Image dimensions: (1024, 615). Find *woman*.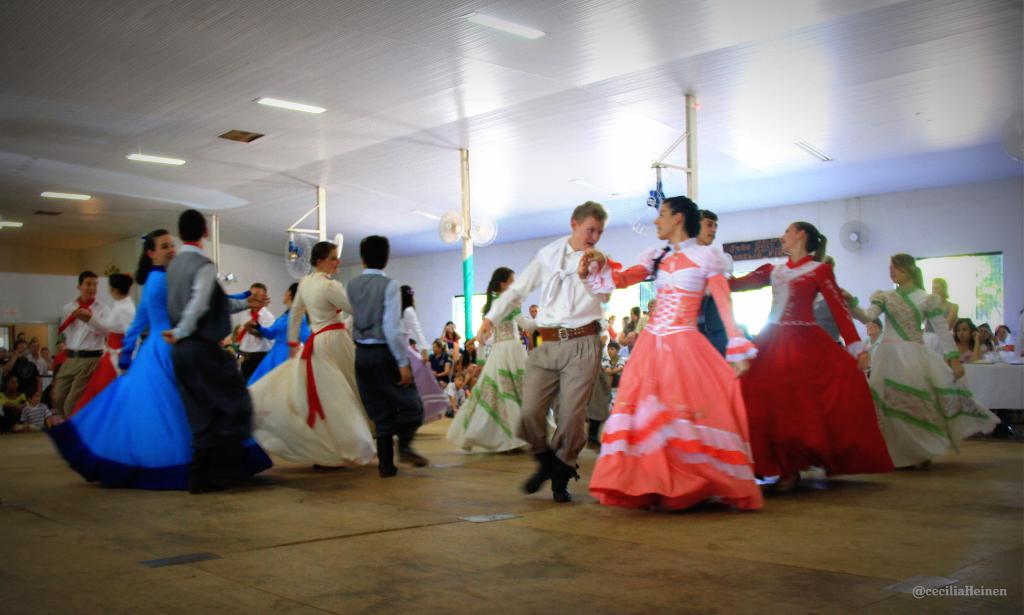
979,323,1002,352.
